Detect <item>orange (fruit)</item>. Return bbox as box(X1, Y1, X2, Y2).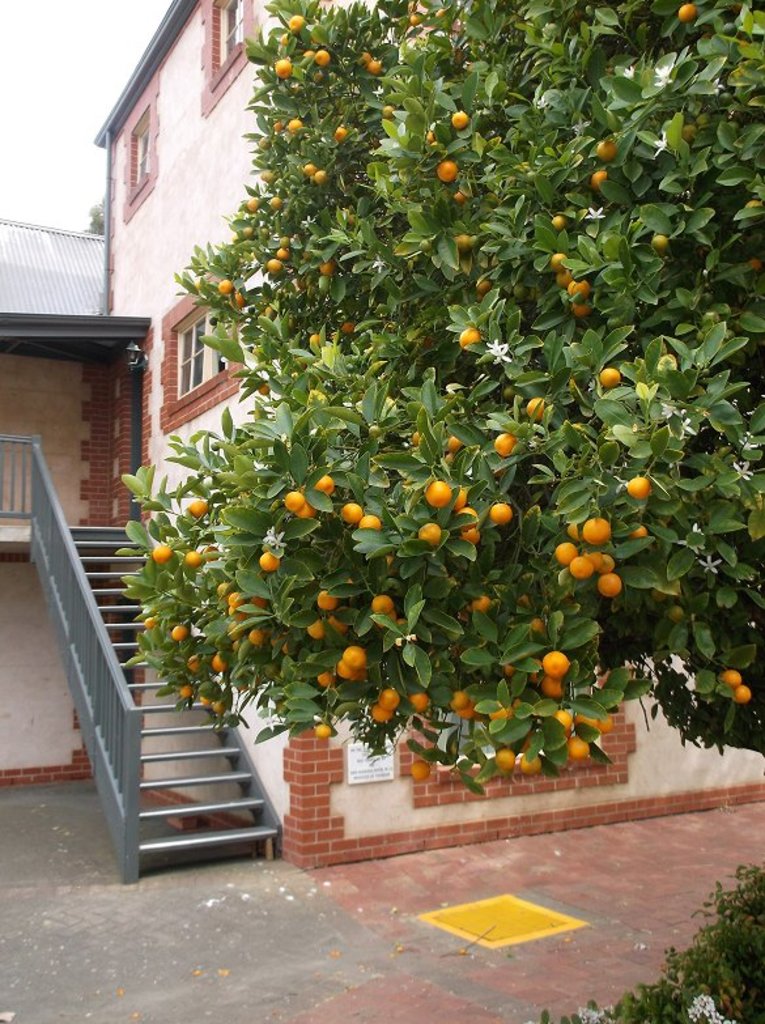
box(217, 273, 239, 303).
